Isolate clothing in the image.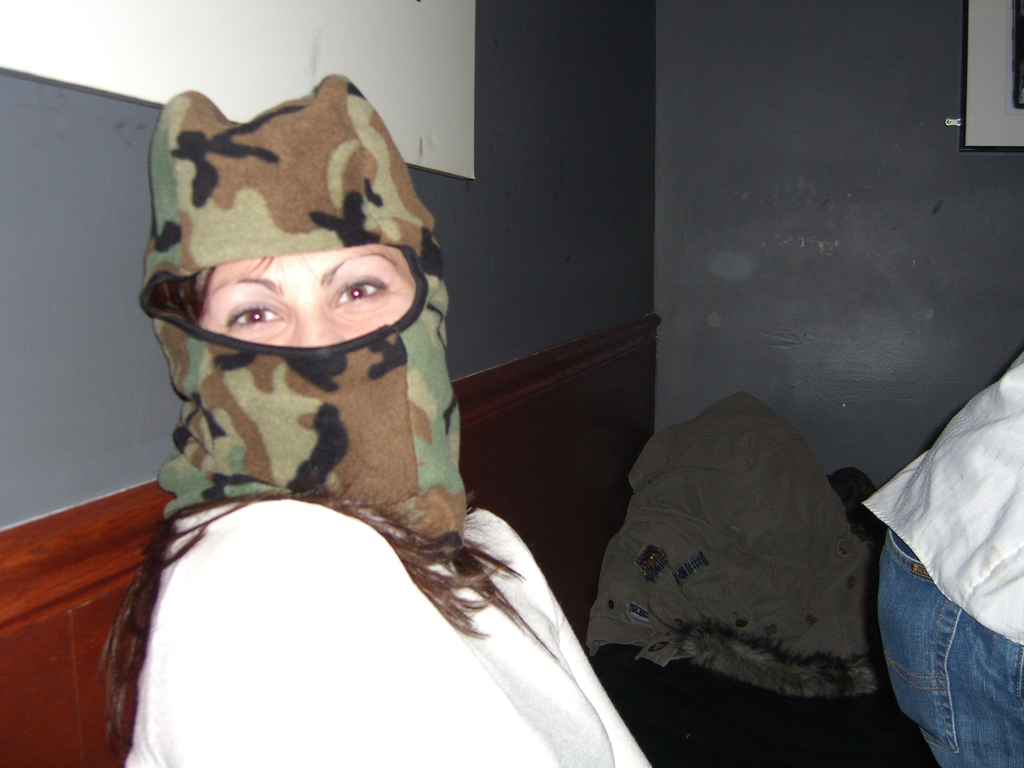
Isolated region: detection(856, 349, 1023, 732).
